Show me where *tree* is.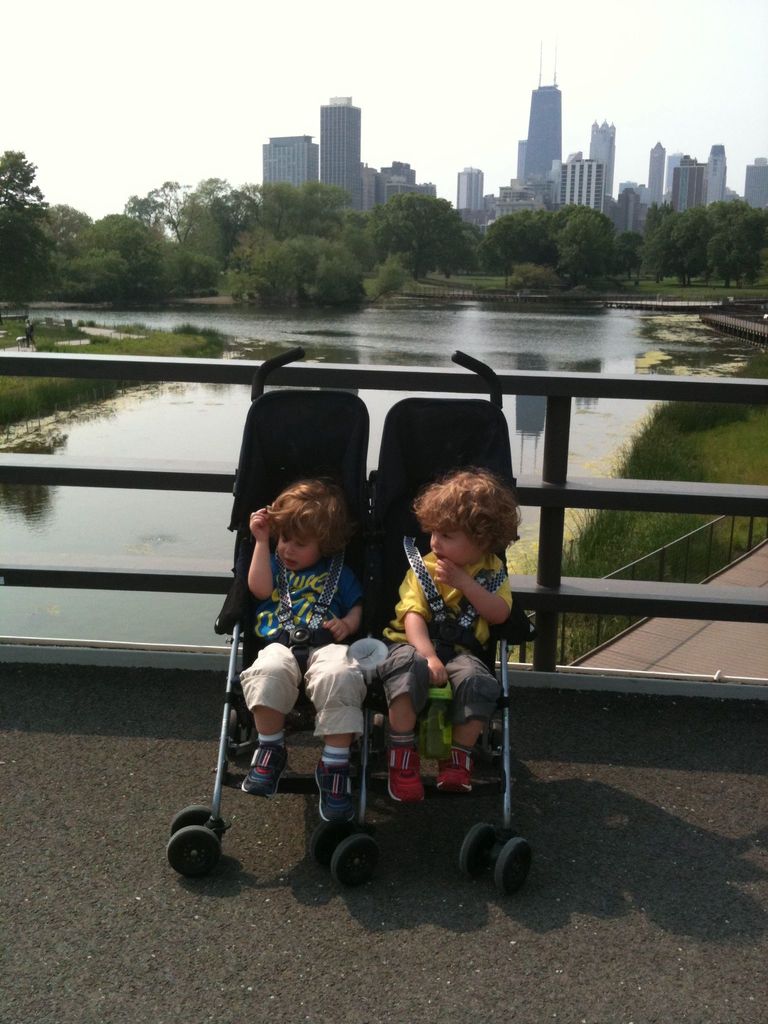
*tree* is at x1=732 y1=212 x2=767 y2=289.
